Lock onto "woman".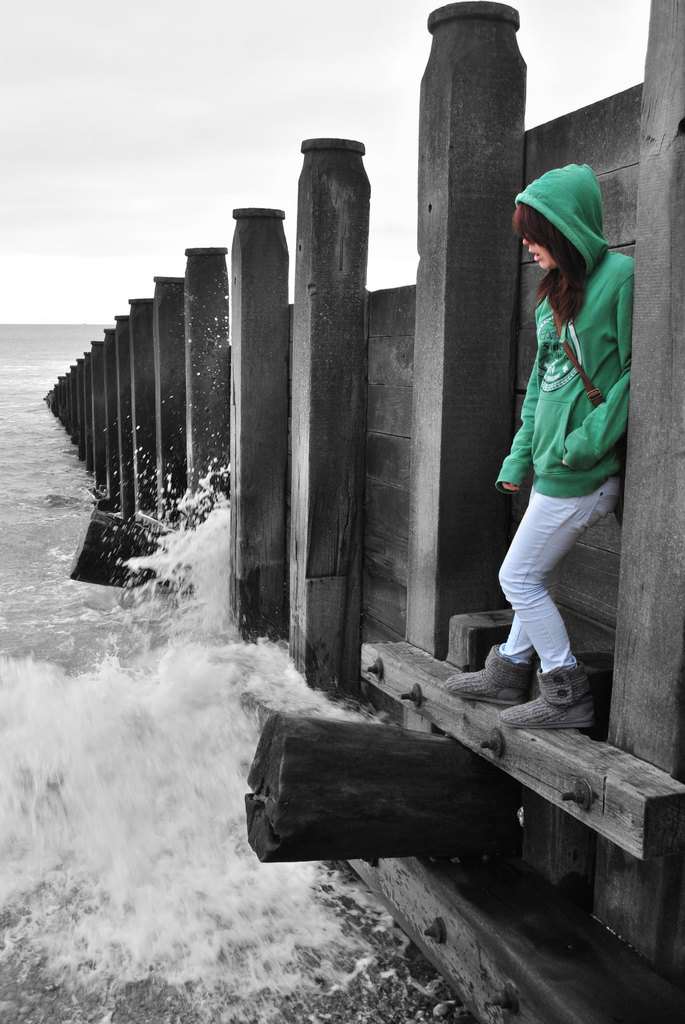
Locked: <box>482,132,646,740</box>.
